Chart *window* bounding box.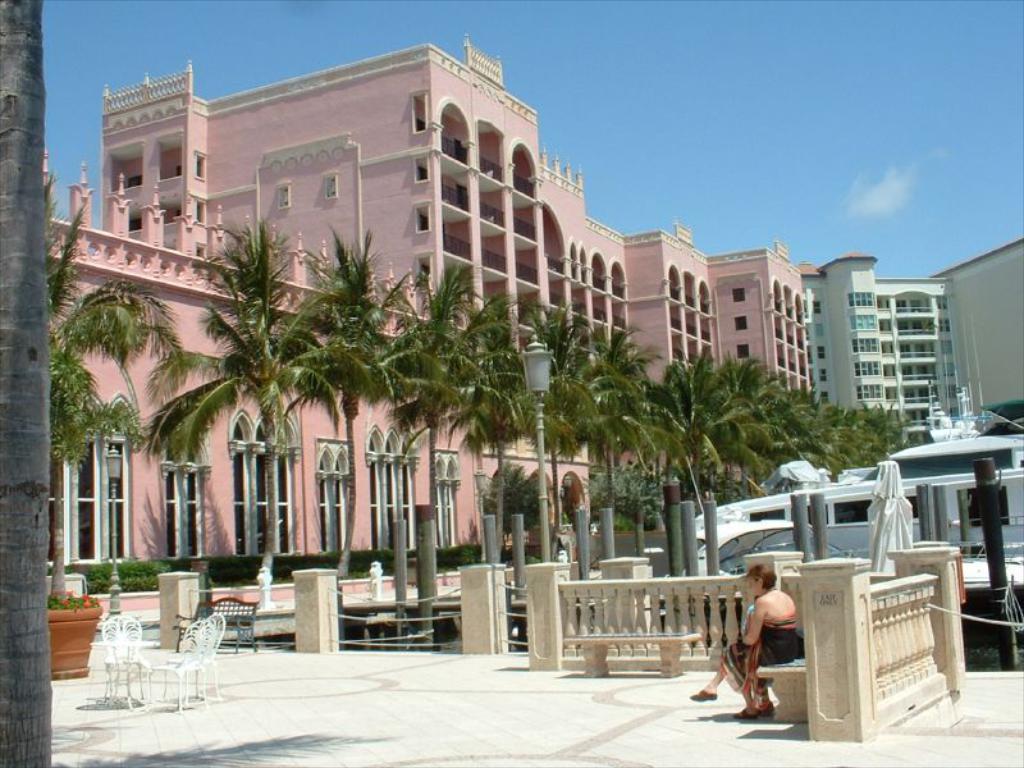
Charted: <region>278, 447, 293, 550</region>.
